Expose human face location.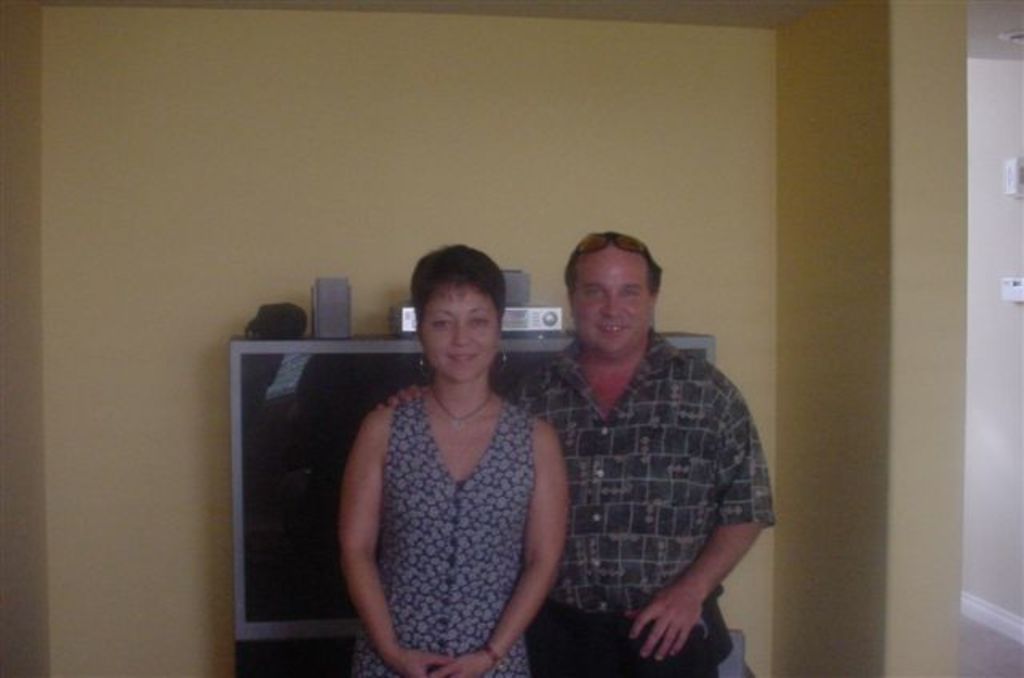
Exposed at {"x1": 571, "y1": 243, "x2": 653, "y2": 355}.
